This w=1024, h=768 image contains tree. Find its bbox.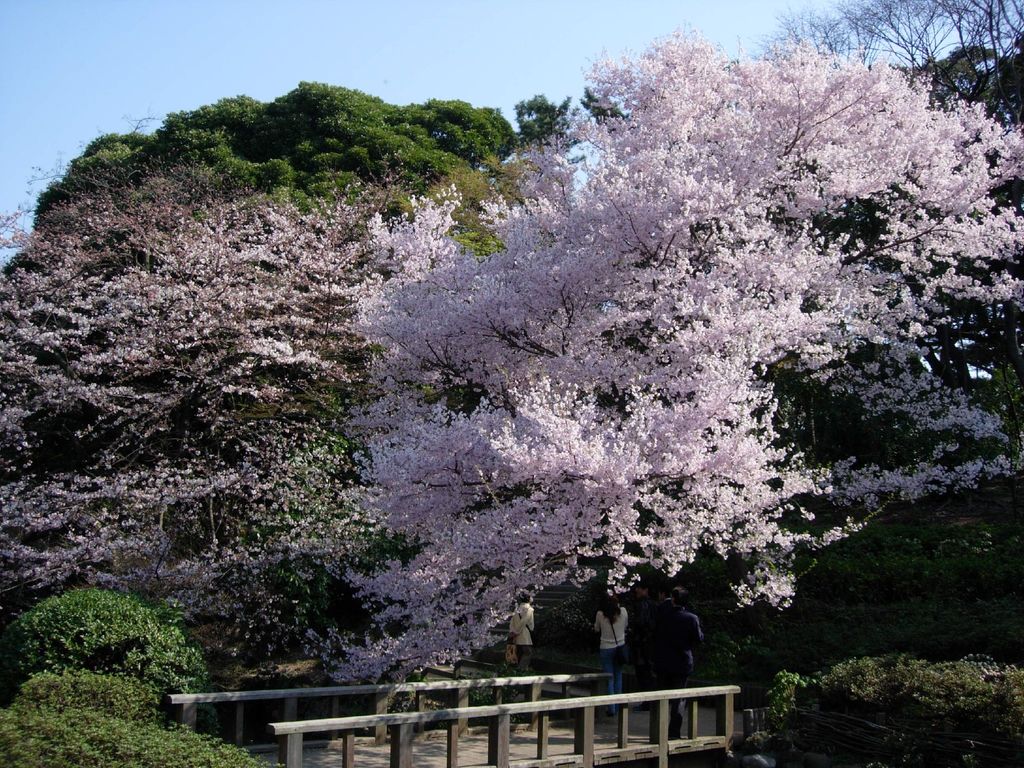
<box>20,95,437,687</box>.
